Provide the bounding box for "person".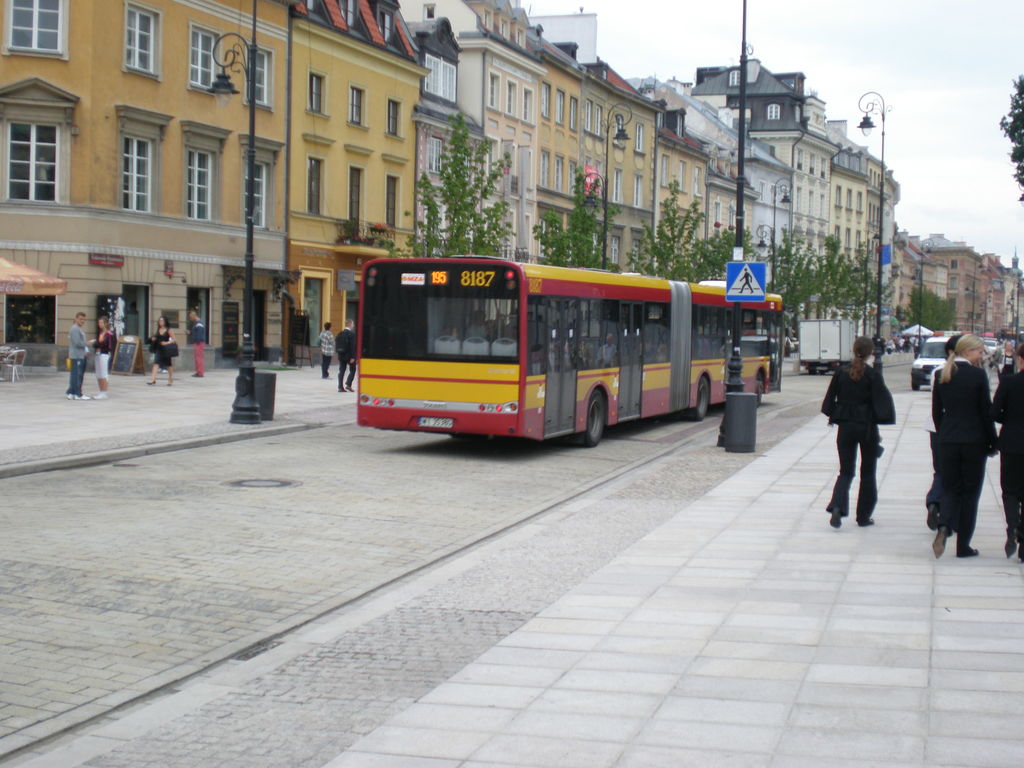
<box>929,330,966,527</box>.
